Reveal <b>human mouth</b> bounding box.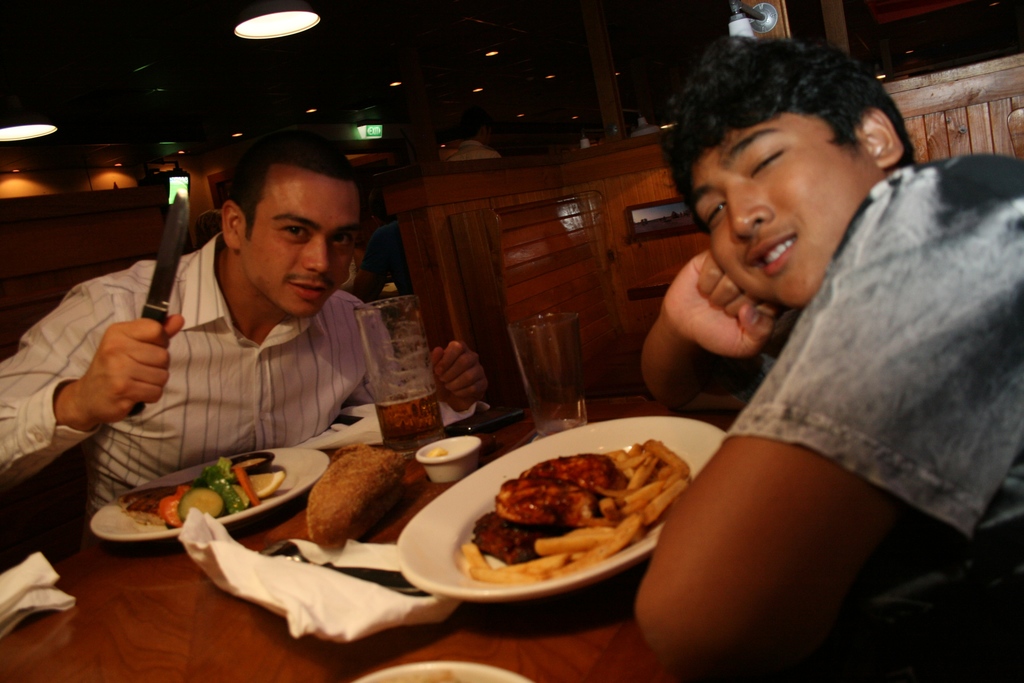
Revealed: 748, 233, 799, 273.
